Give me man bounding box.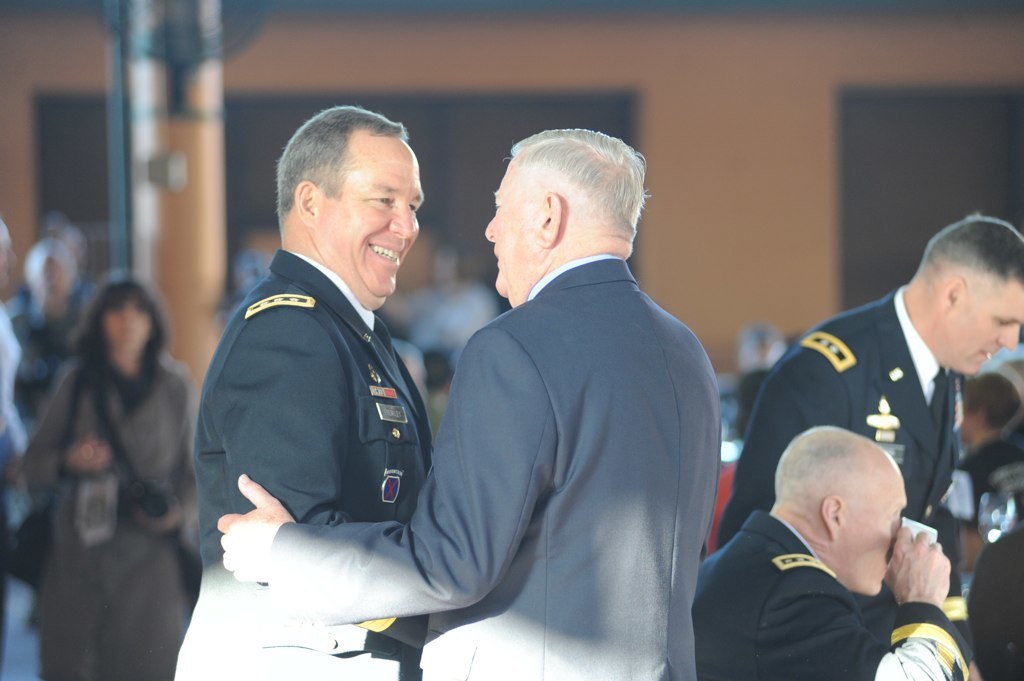
<box>176,101,434,680</box>.
